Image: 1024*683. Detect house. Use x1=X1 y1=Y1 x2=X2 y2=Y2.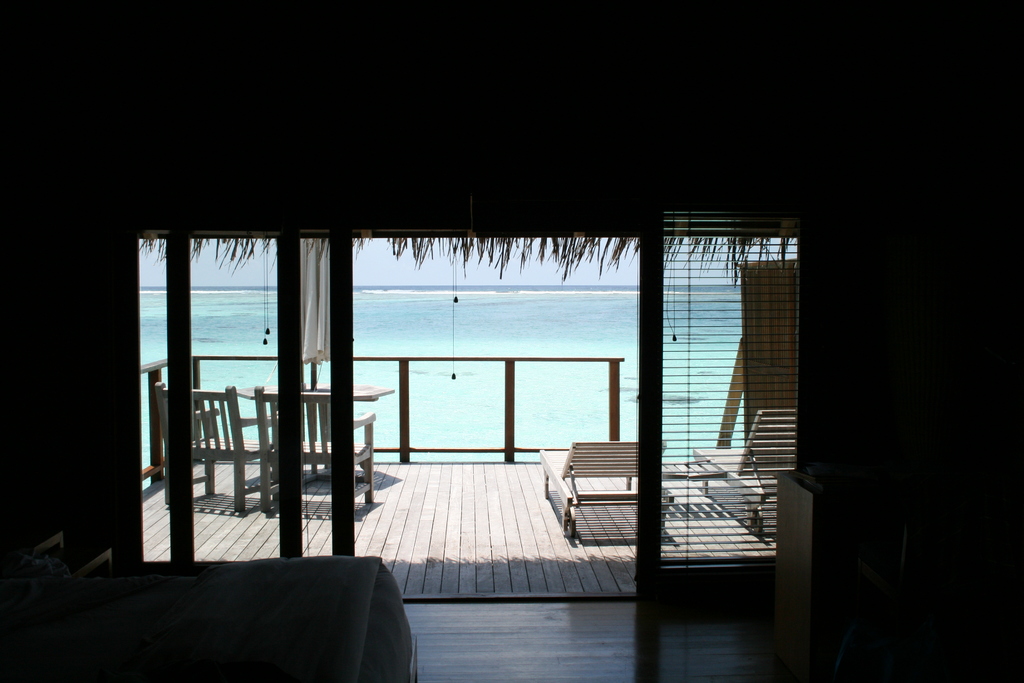
x1=0 y1=0 x2=1023 y2=682.
